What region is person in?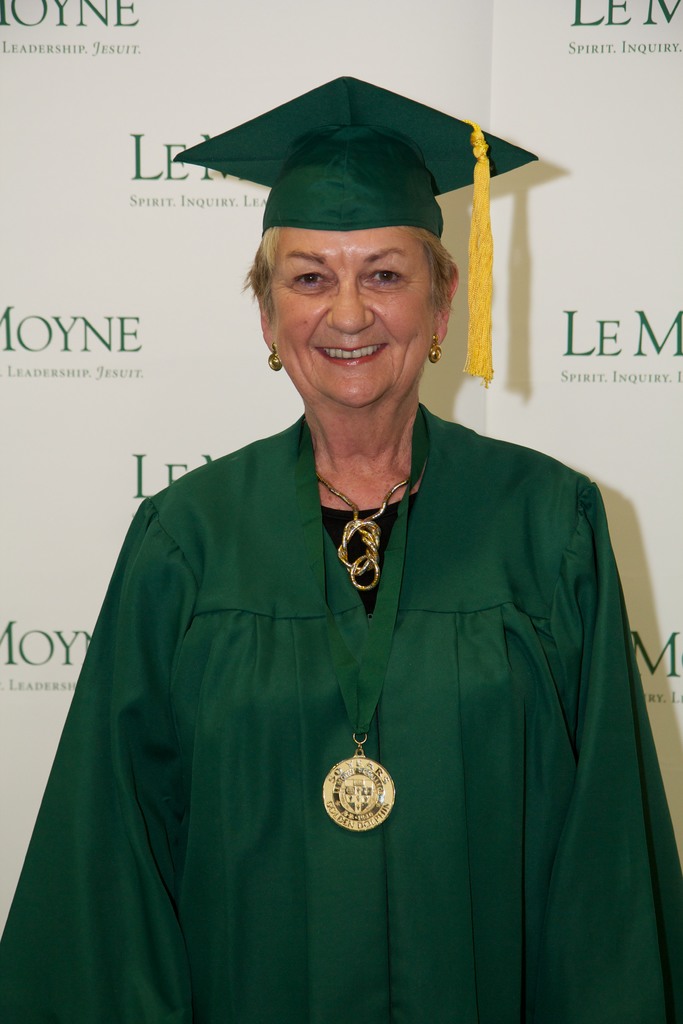
[56,74,662,988].
